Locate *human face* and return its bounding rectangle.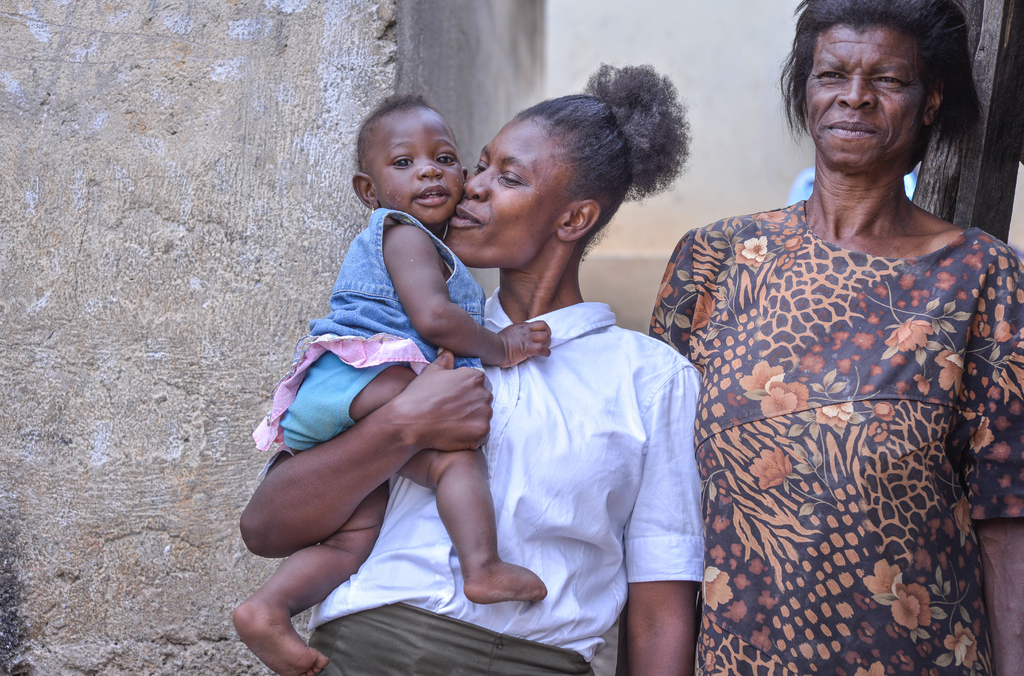
(x1=806, y1=26, x2=932, y2=170).
